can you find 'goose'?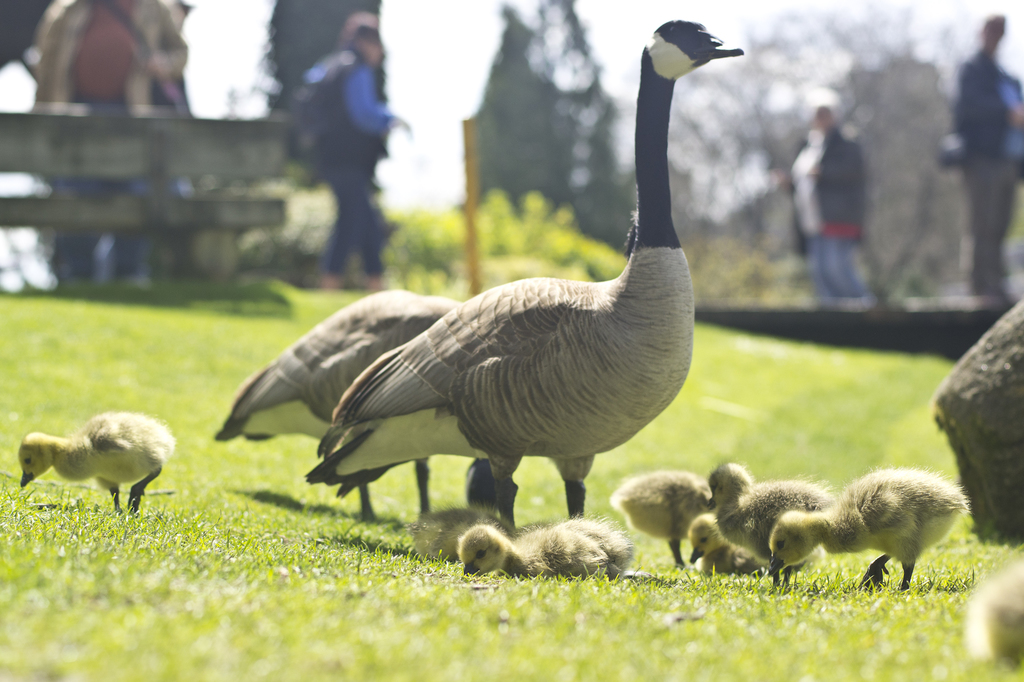
Yes, bounding box: <box>413,502,500,566</box>.
